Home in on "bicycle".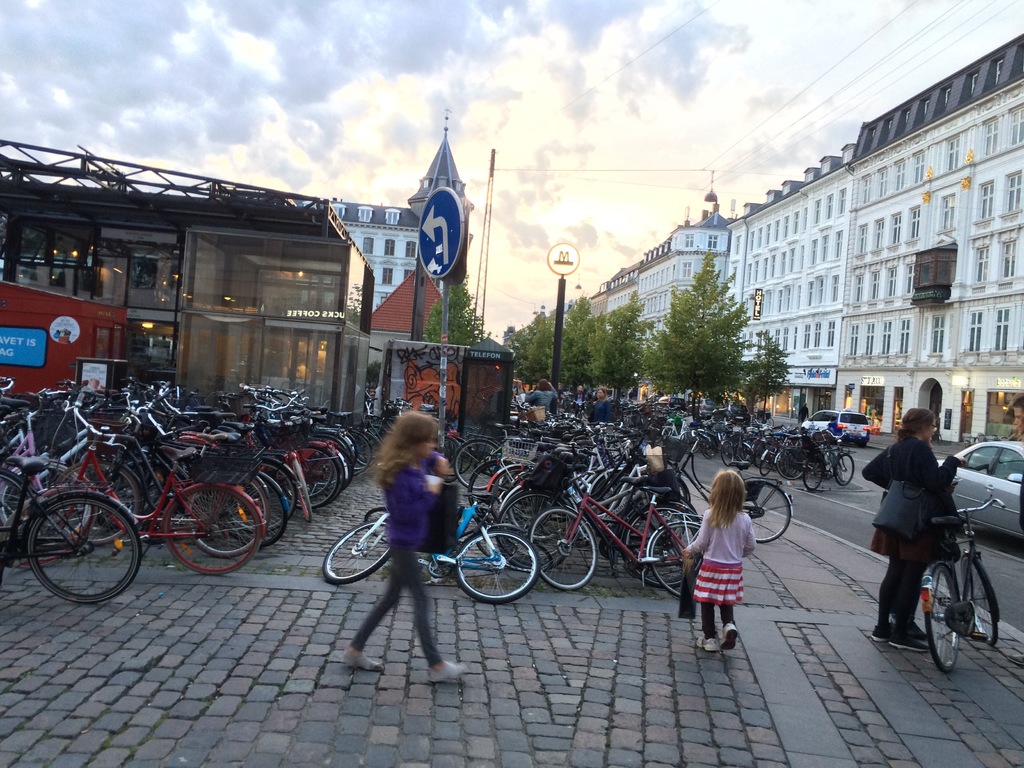
Homed in at 931,495,1009,673.
